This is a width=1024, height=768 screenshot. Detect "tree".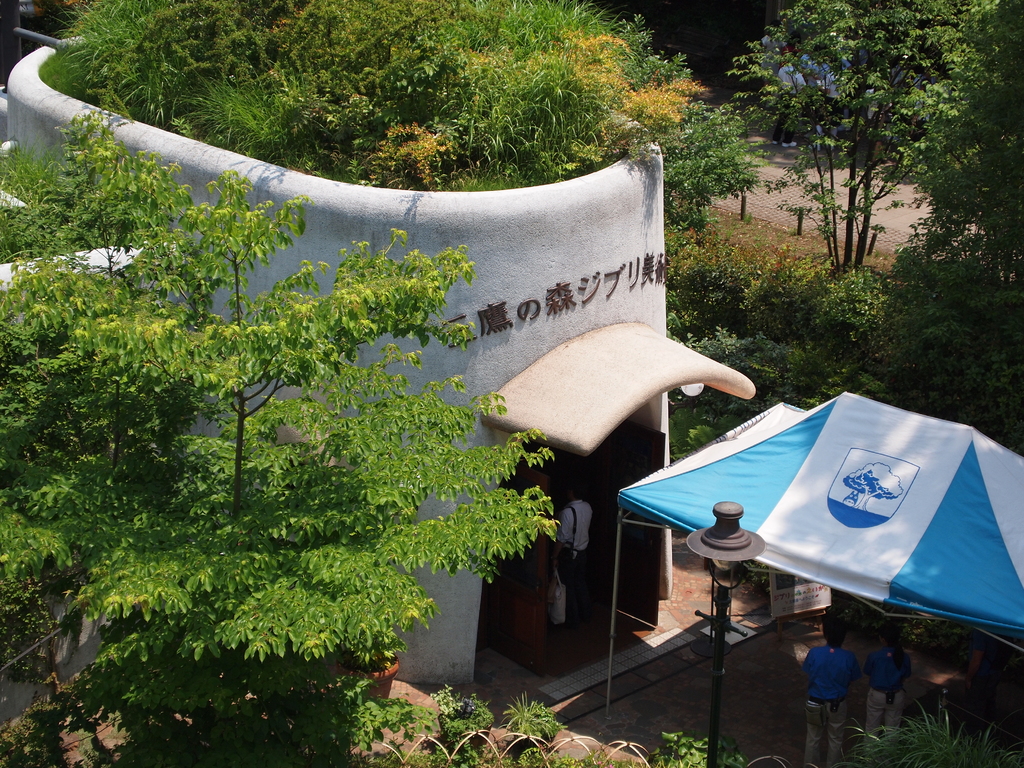
0,102,565,756.
